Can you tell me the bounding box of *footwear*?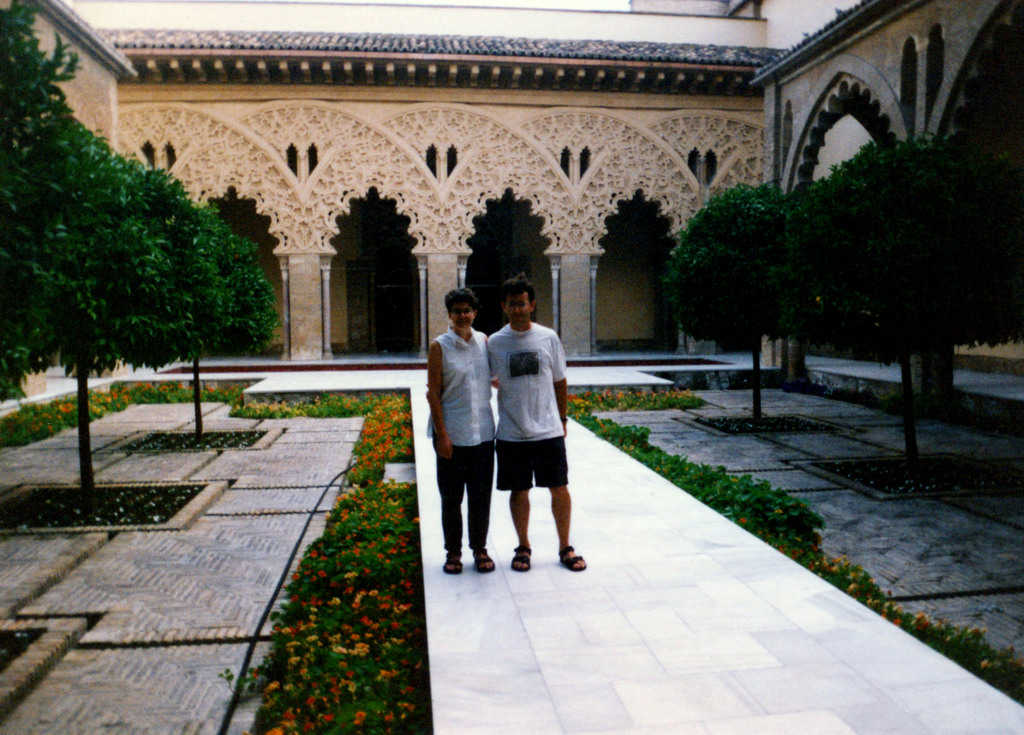
561, 541, 589, 572.
